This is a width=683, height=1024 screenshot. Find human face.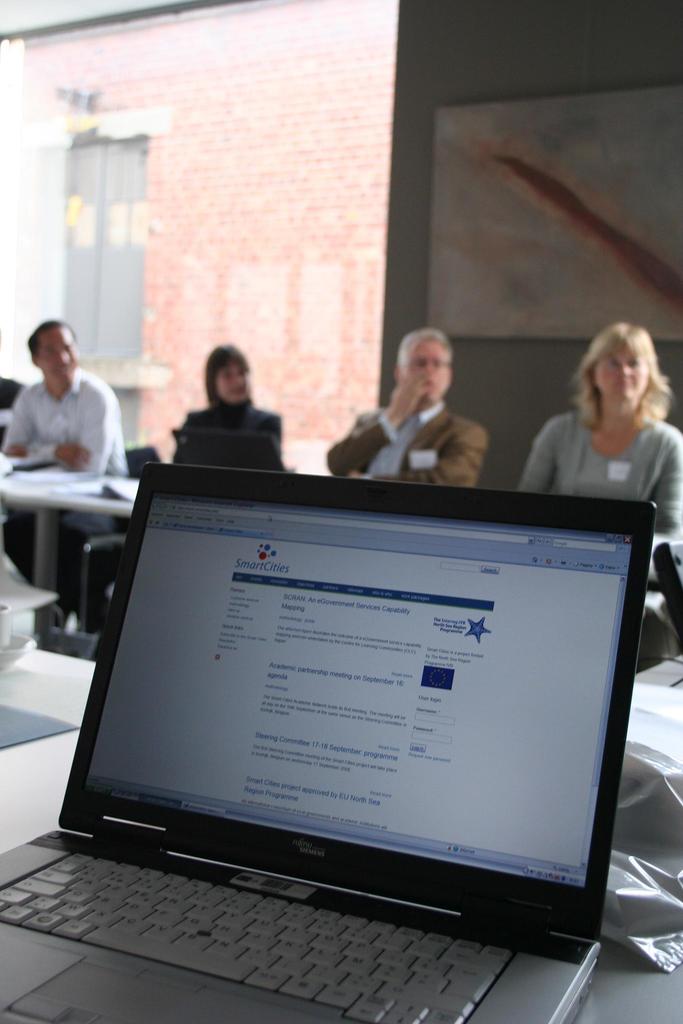
Bounding box: box(598, 347, 650, 406).
